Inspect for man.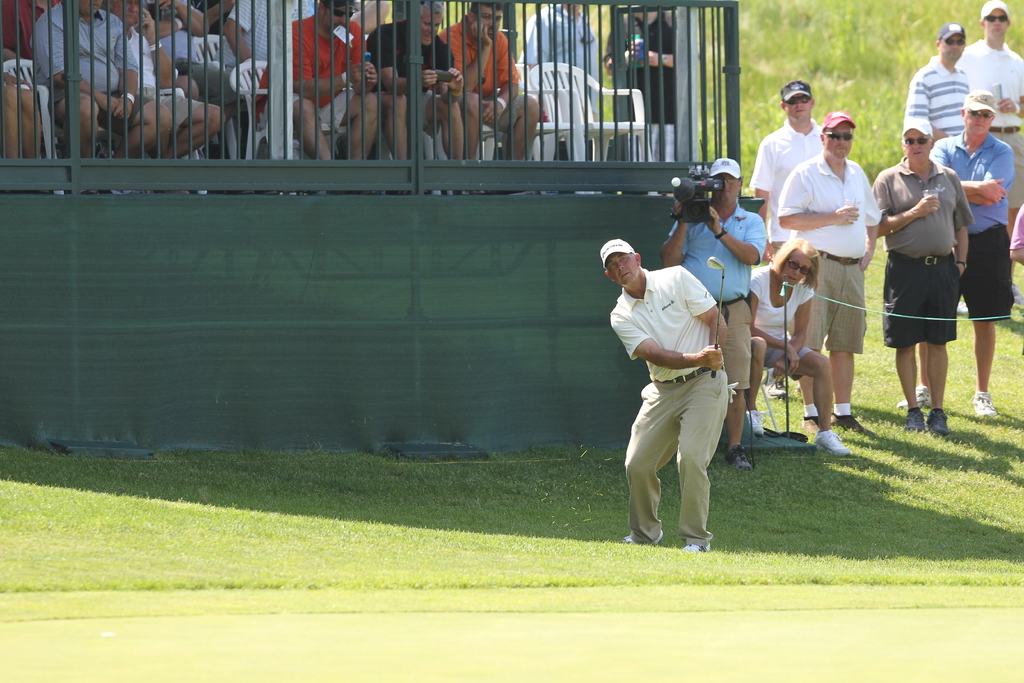
Inspection: 253, 0, 376, 162.
